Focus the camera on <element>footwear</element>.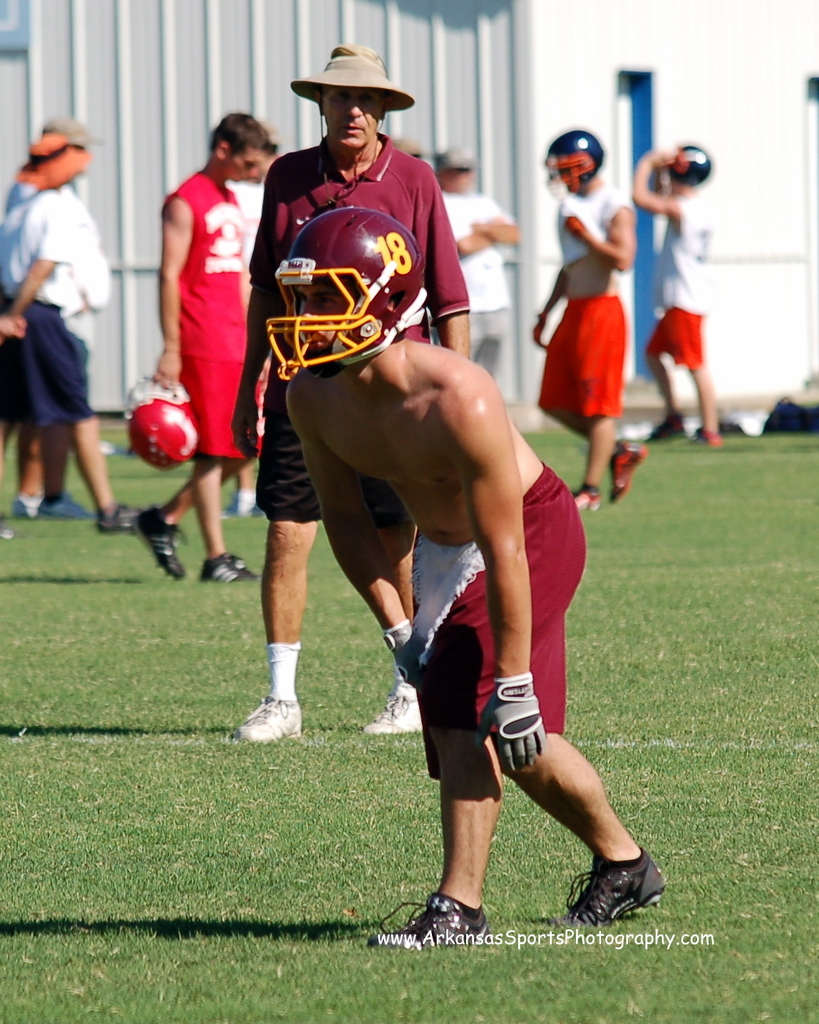
Focus region: region(31, 494, 95, 522).
